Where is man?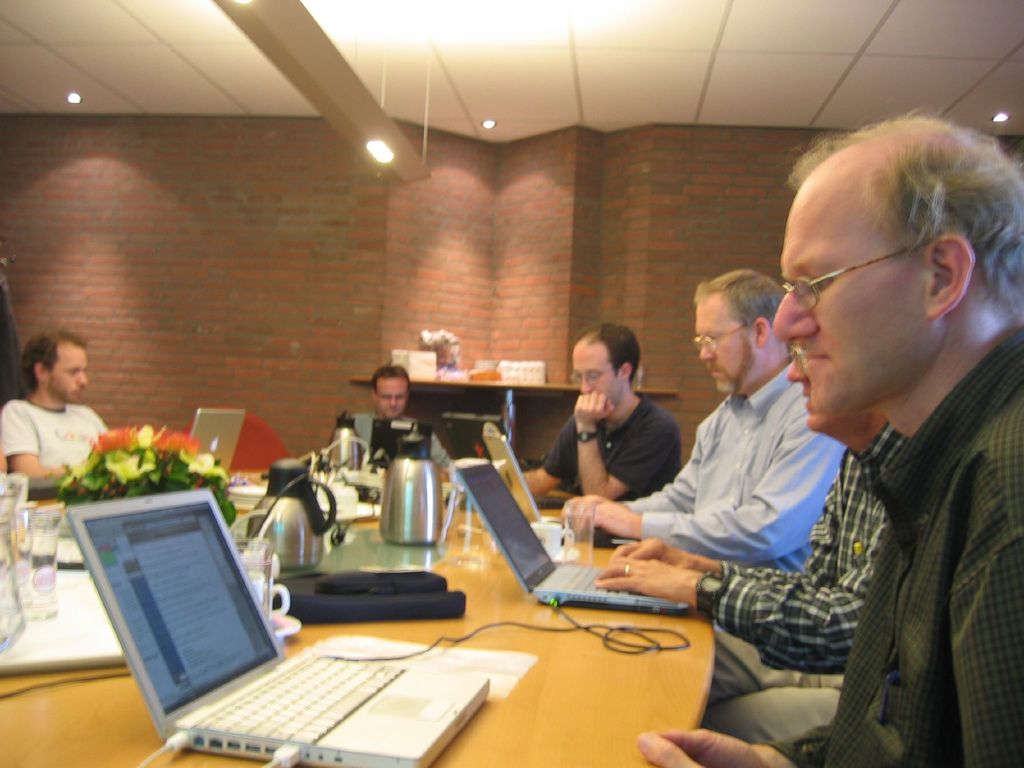
696, 355, 902, 767.
